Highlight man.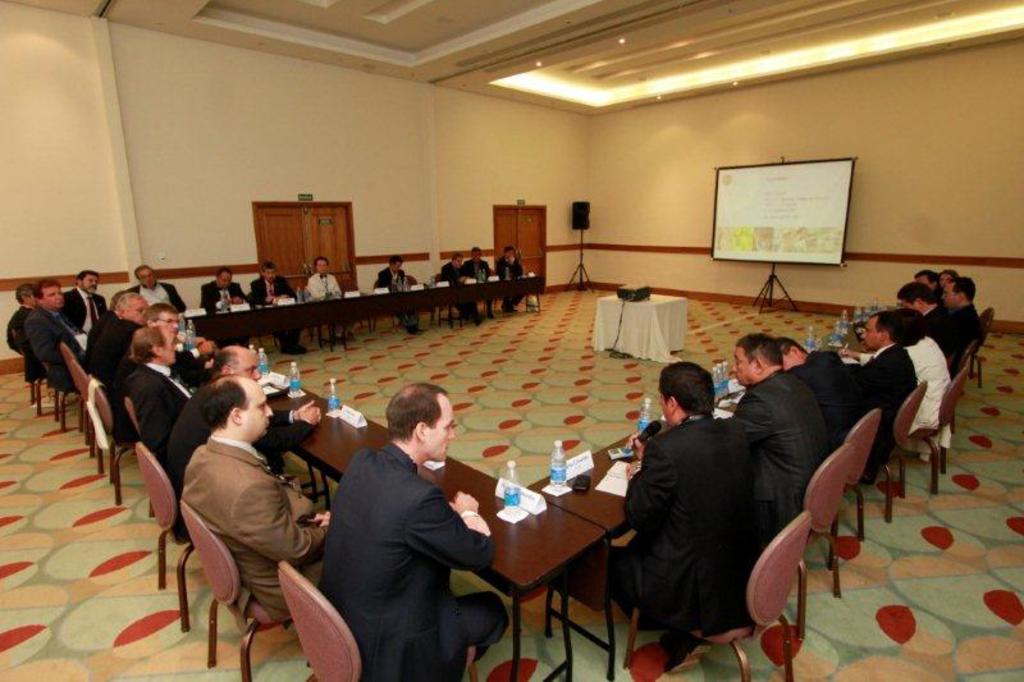
Highlighted region: bbox=(4, 283, 32, 389).
